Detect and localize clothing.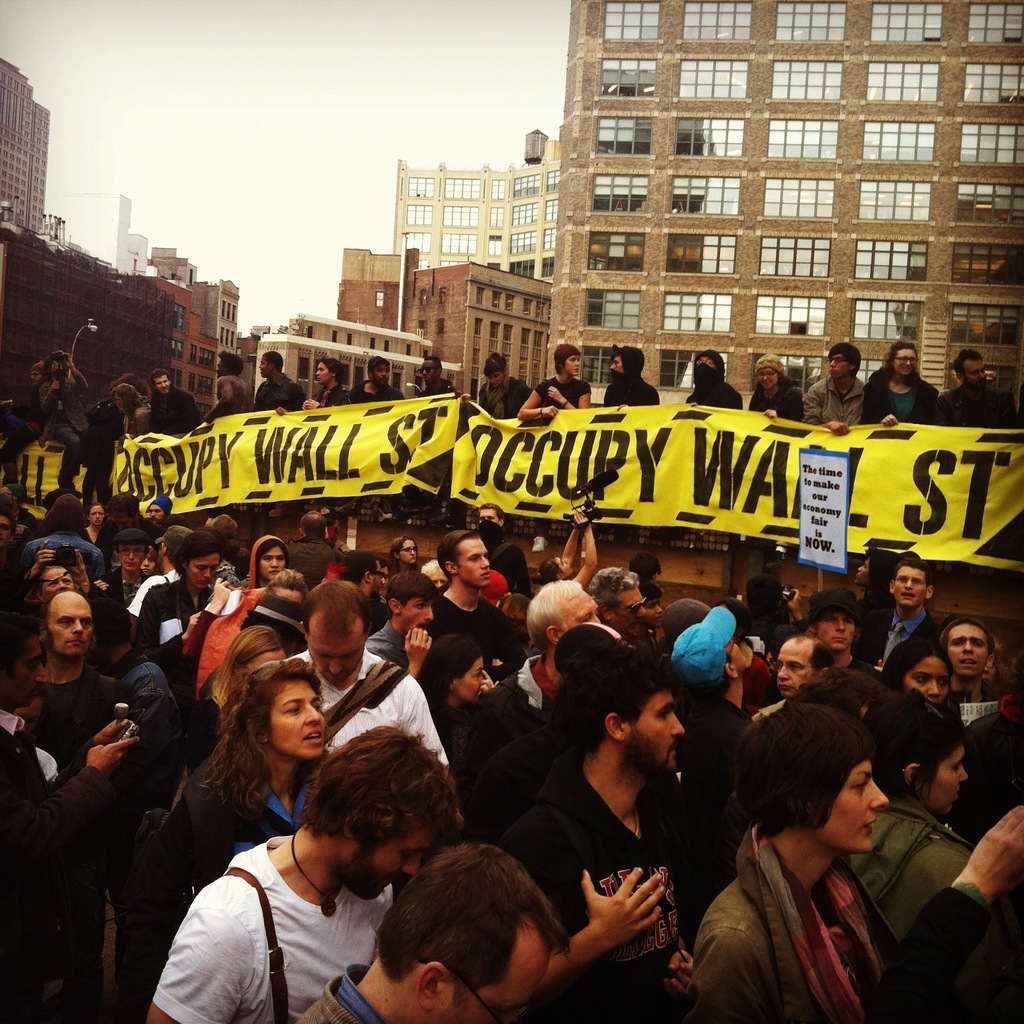
Localized at {"x1": 118, "y1": 408, "x2": 152, "y2": 443}.
